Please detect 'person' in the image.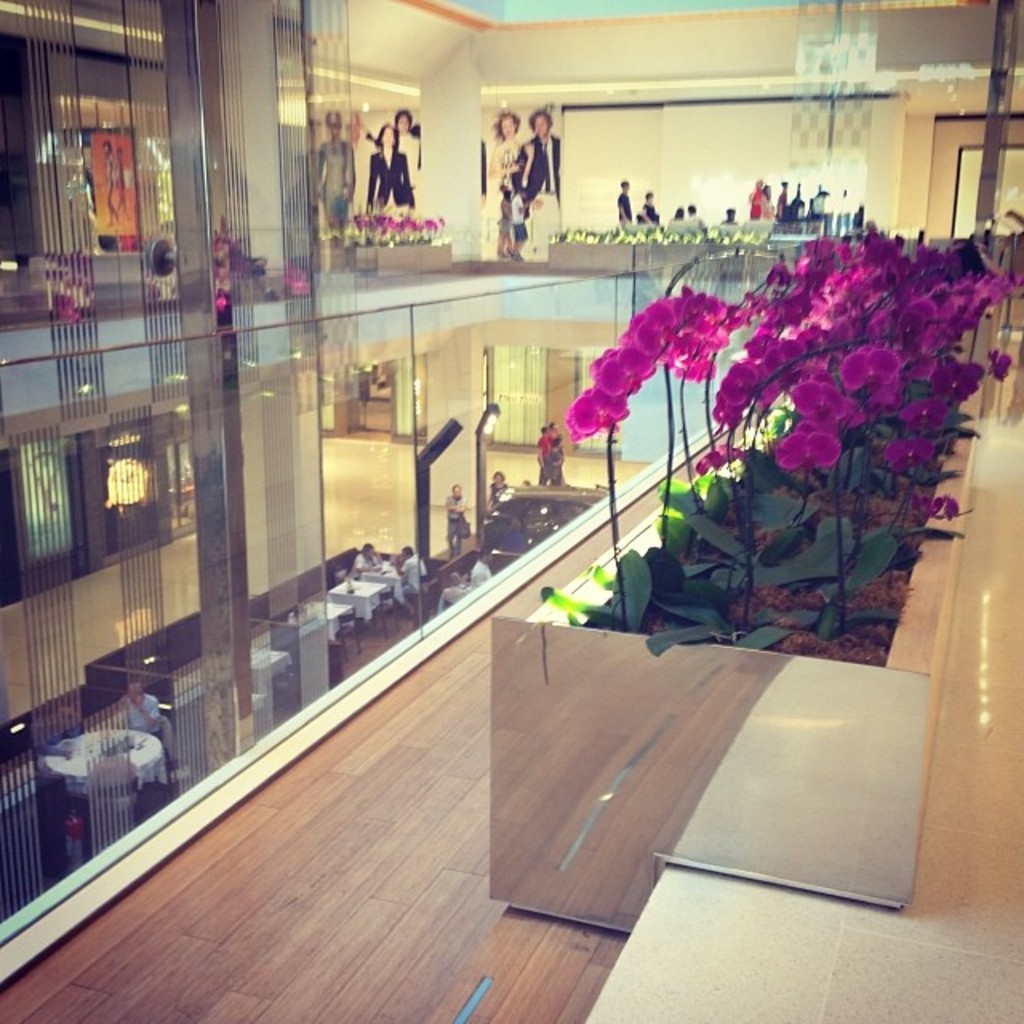
region(397, 546, 427, 613).
